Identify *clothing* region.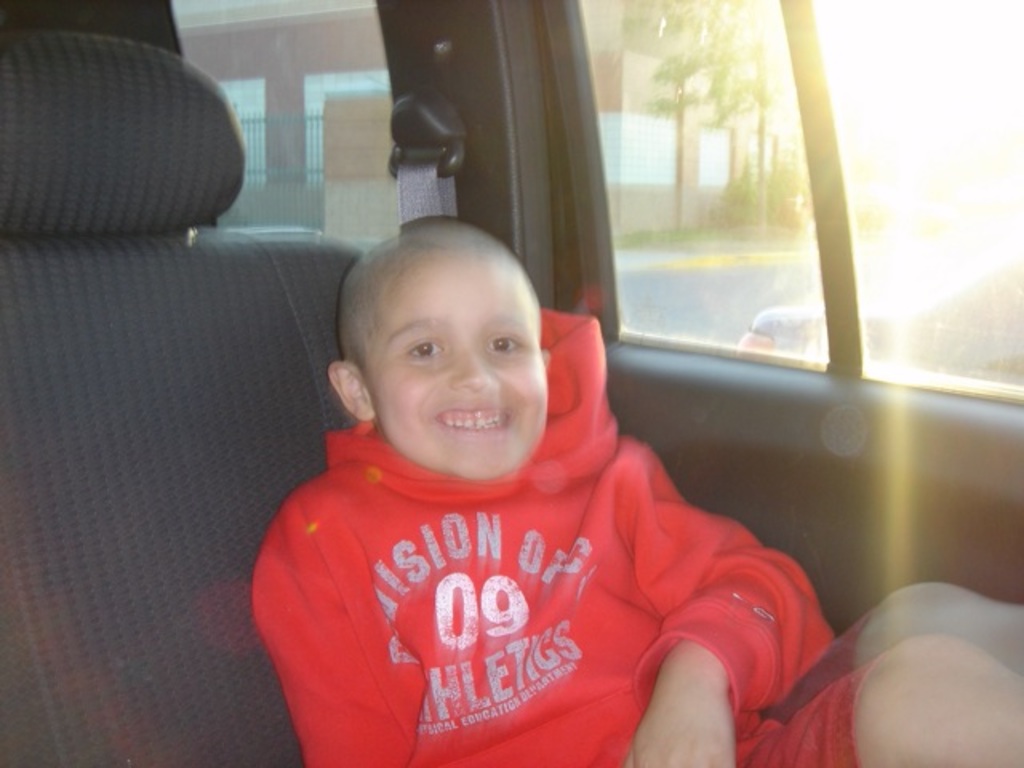
Region: x1=251 y1=309 x2=877 y2=766.
